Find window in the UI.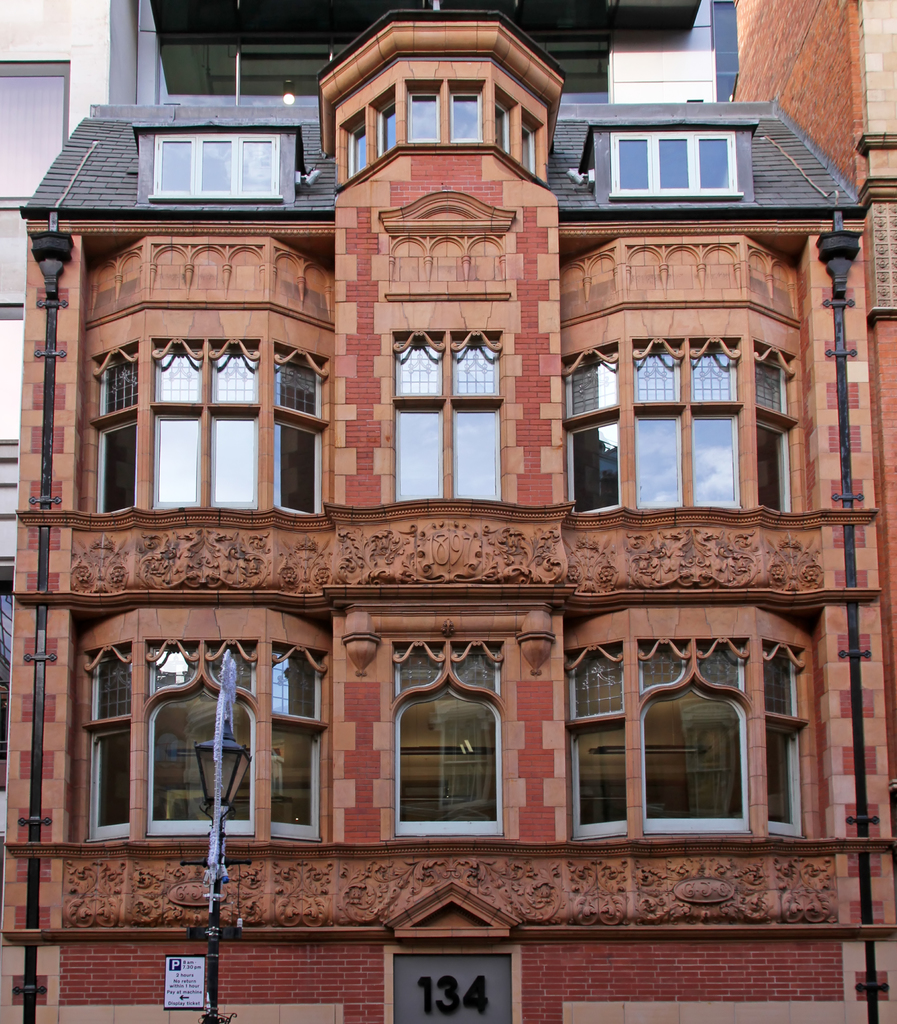
UI element at box=[97, 422, 134, 509].
